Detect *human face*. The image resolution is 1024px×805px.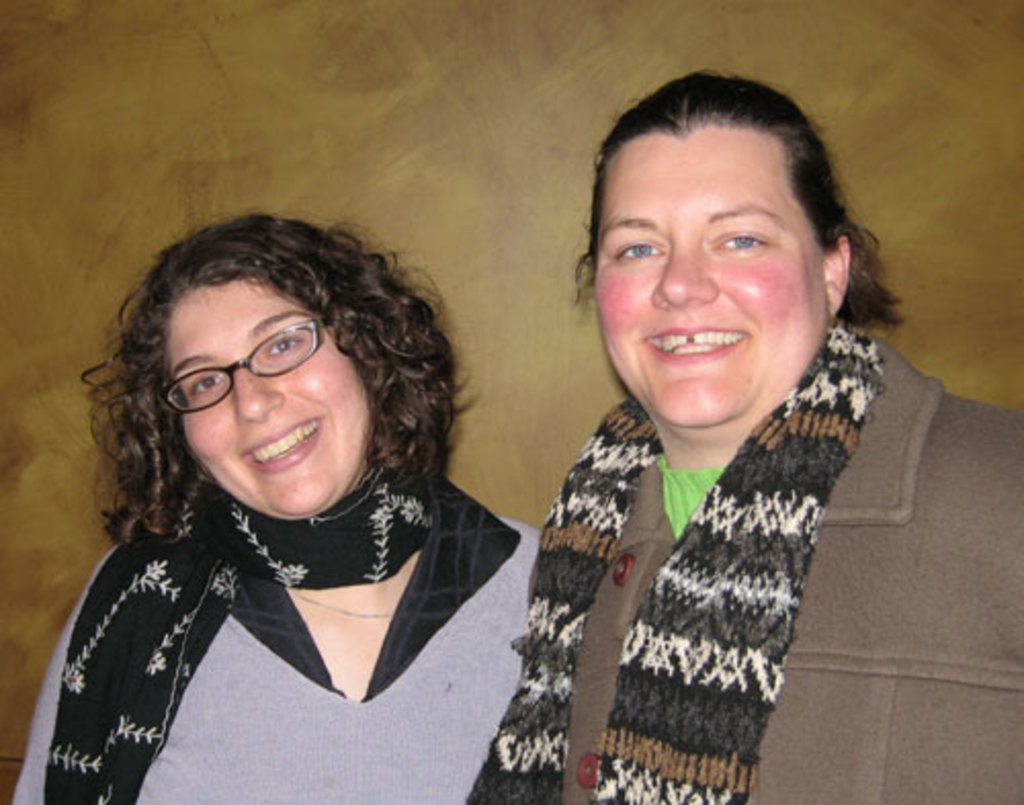
BBox(588, 143, 827, 414).
